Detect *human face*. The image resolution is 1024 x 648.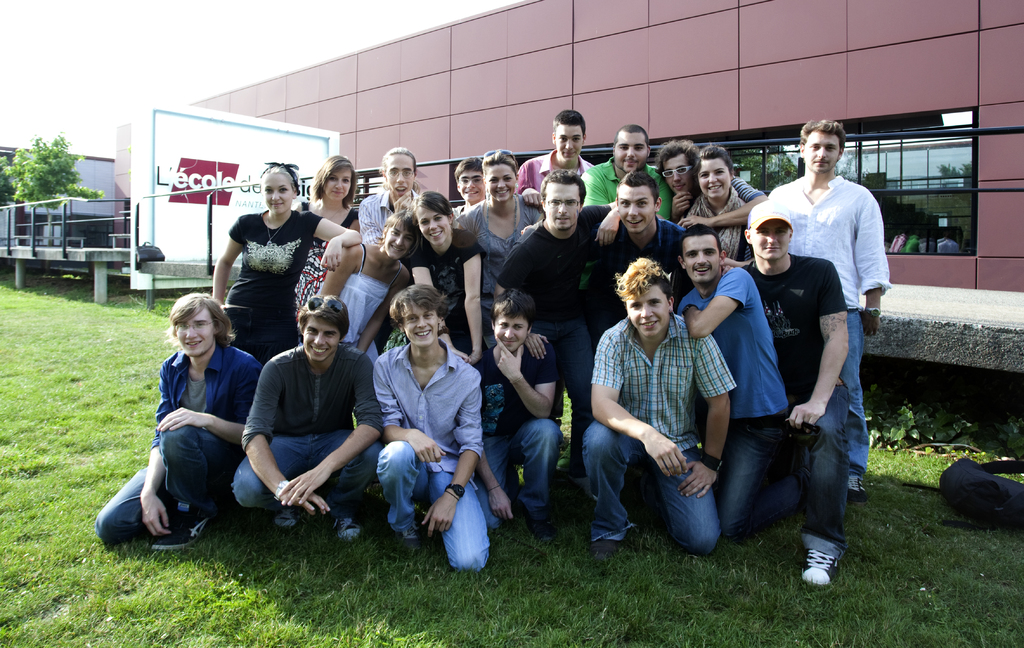
crop(264, 178, 294, 217).
